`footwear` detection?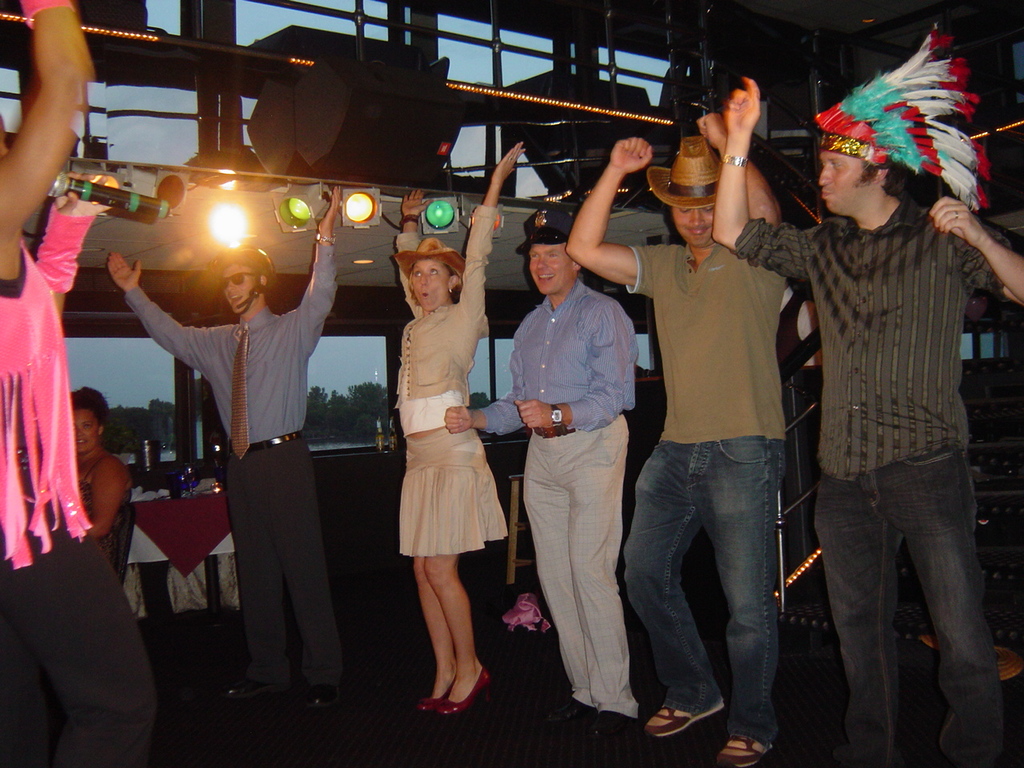
bbox(647, 702, 722, 738)
